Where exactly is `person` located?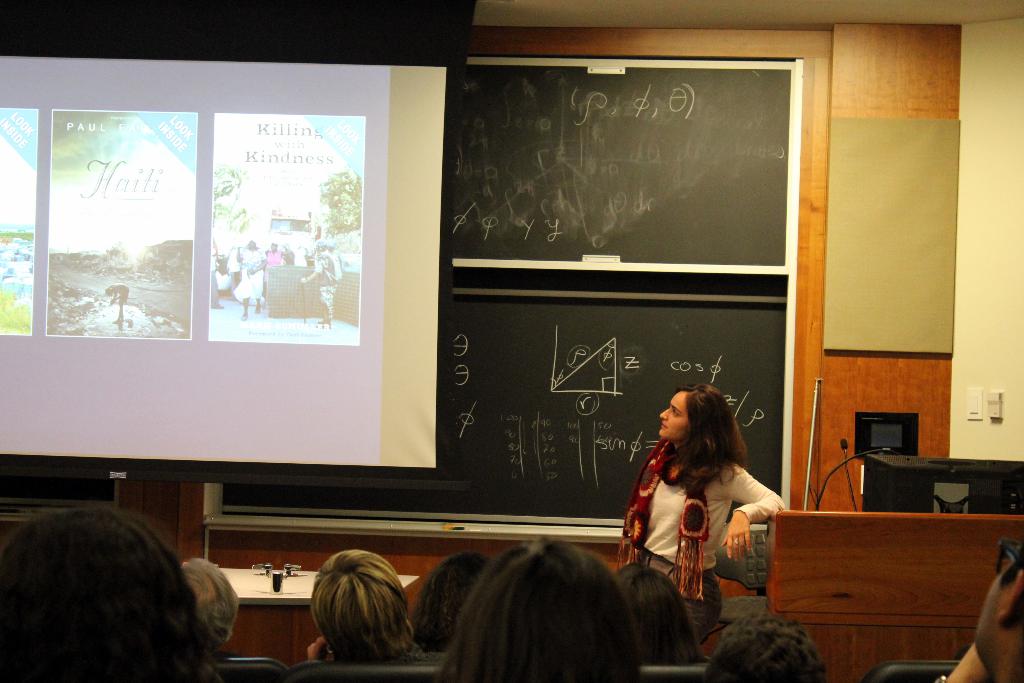
Its bounding box is select_region(927, 534, 1023, 682).
